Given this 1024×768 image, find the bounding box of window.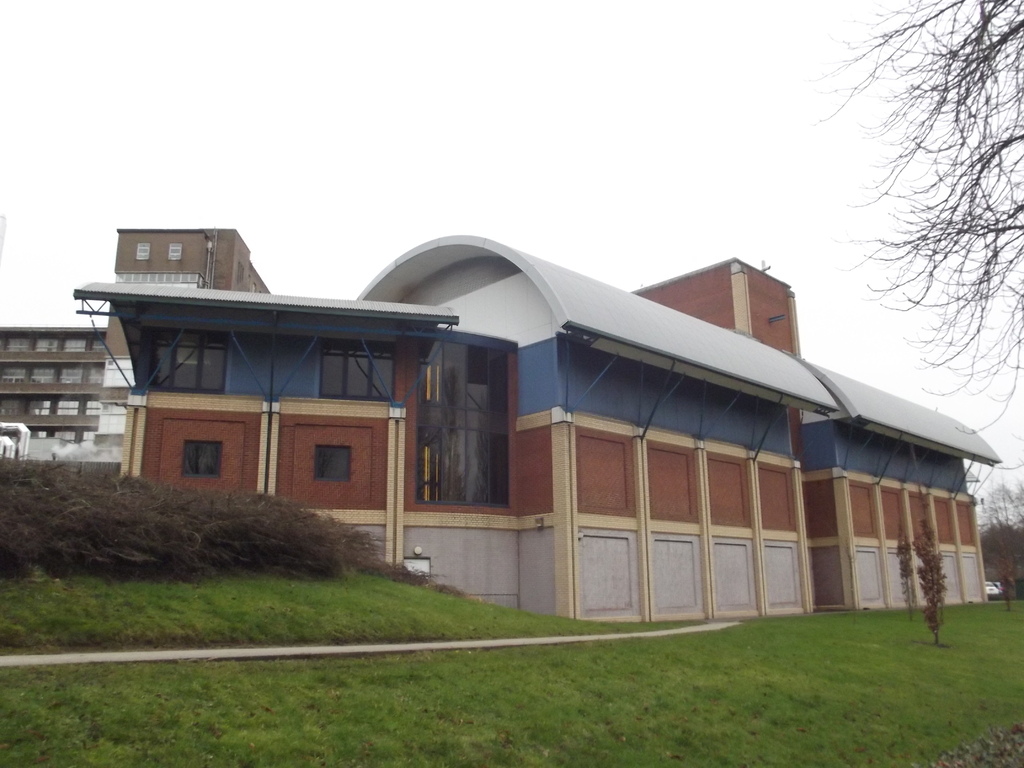
{"left": 167, "top": 243, "right": 182, "bottom": 262}.
